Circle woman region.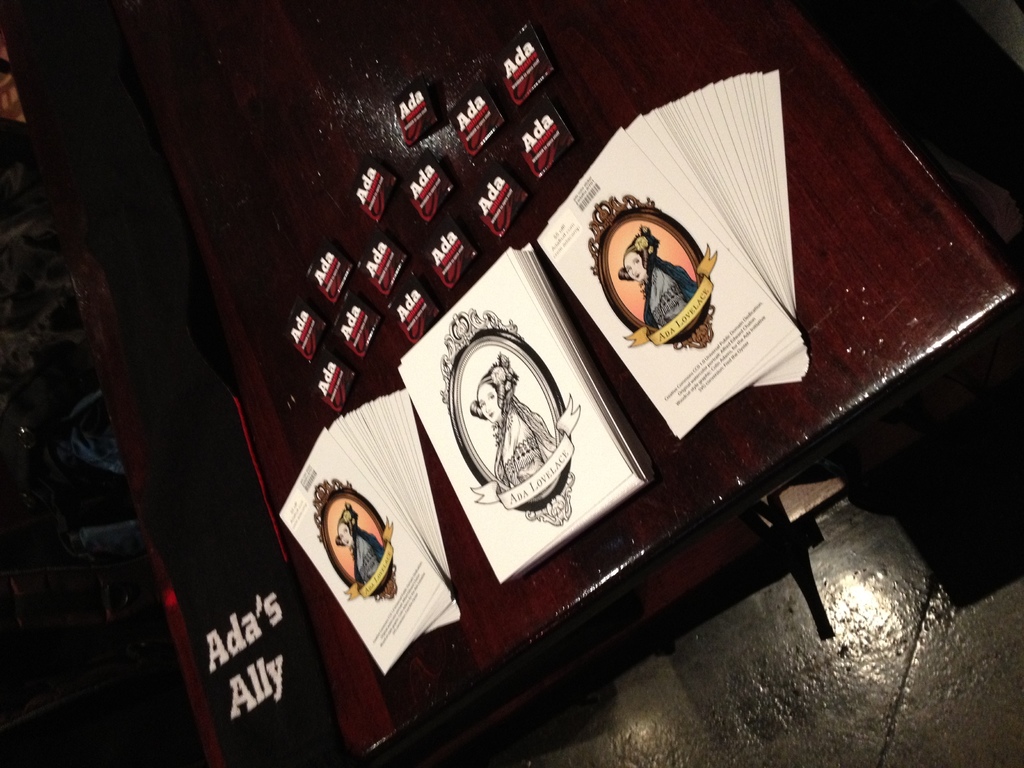
Region: bbox=[332, 511, 391, 611].
